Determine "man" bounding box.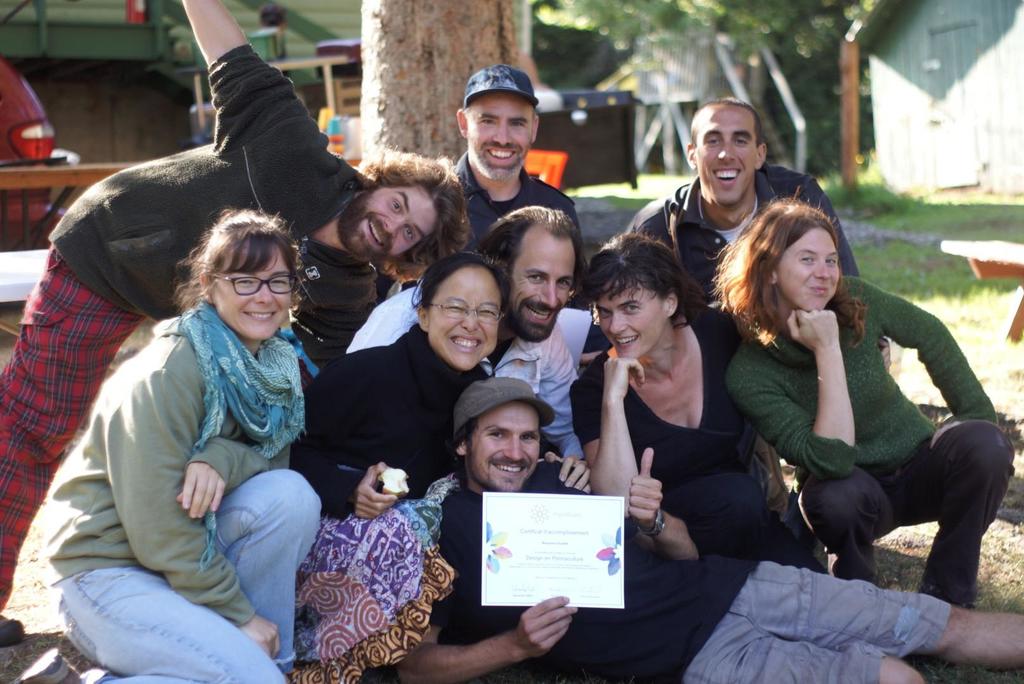
Determined: locate(0, 0, 476, 646).
